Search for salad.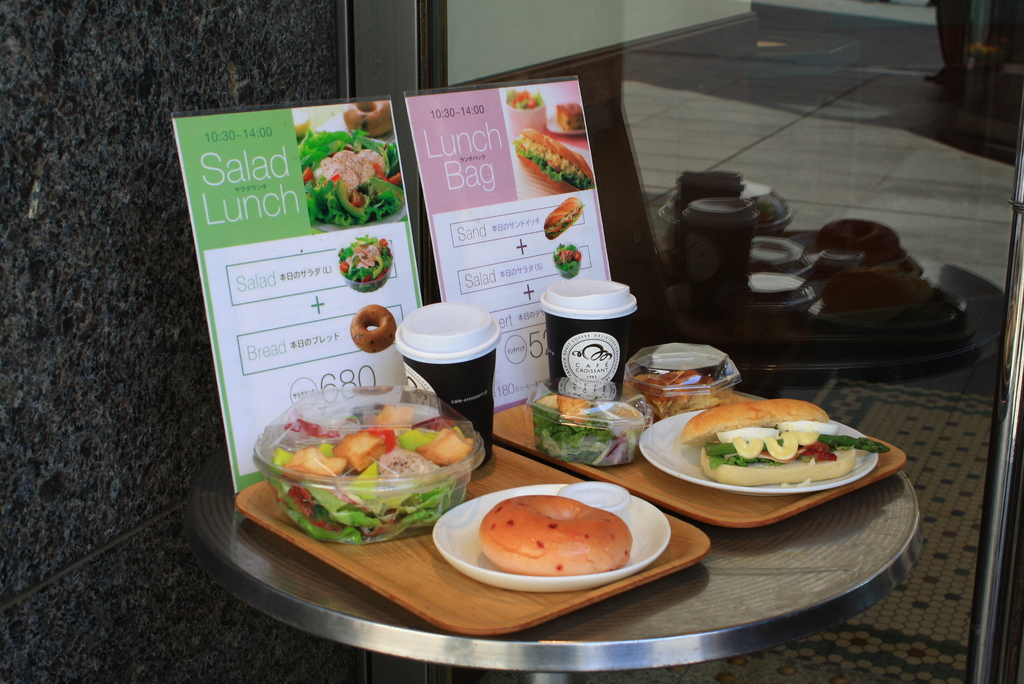
Found at 270 394 470 545.
